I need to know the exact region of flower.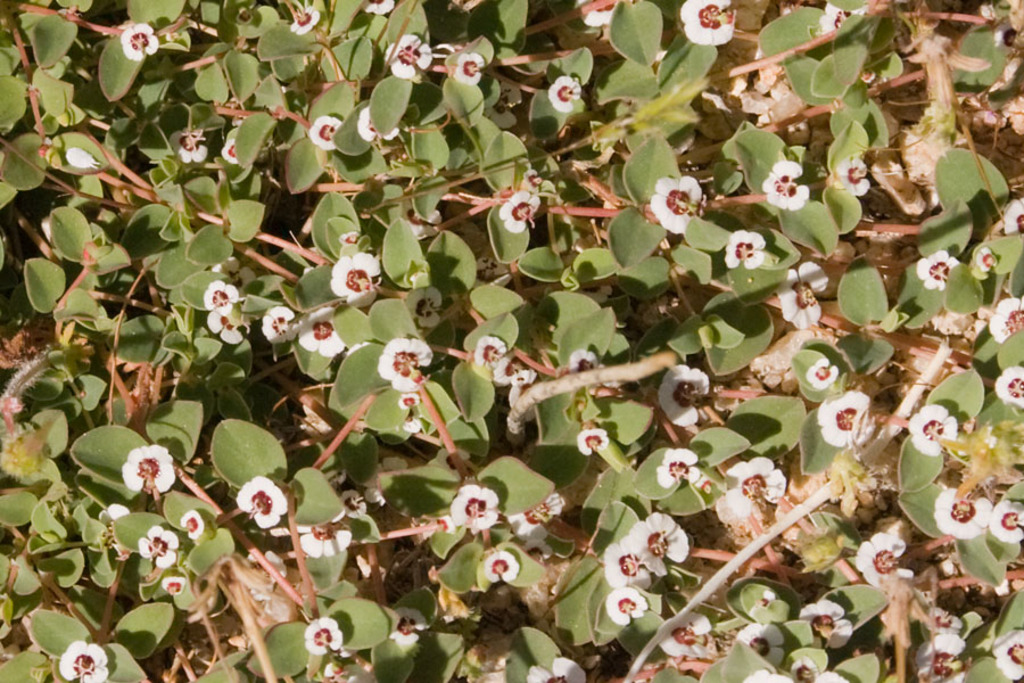
Region: 791/598/850/653.
